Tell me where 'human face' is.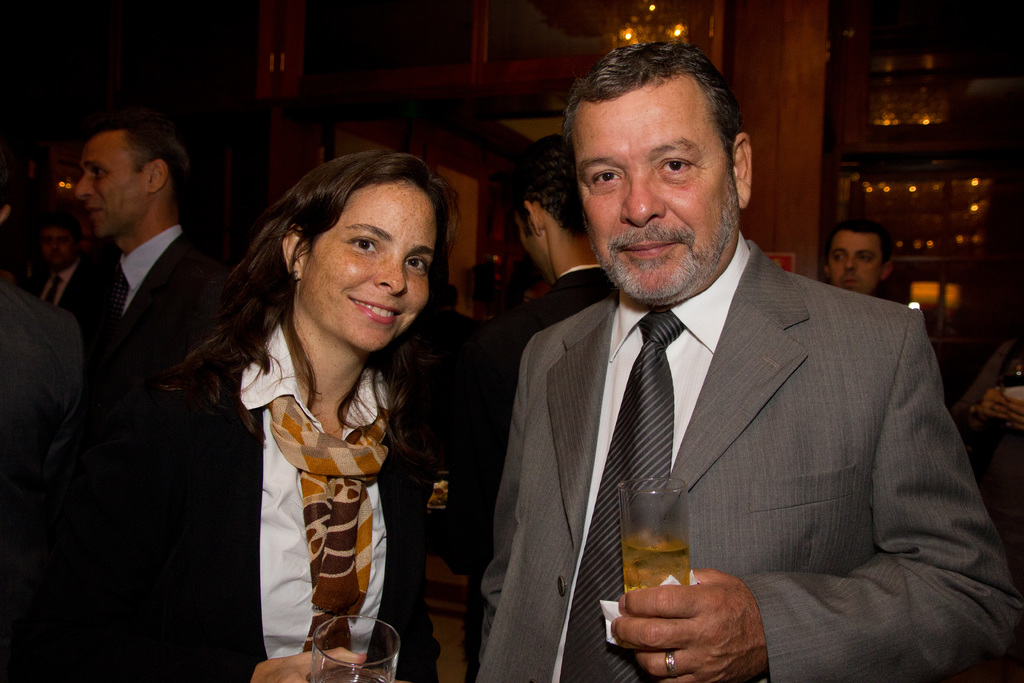
'human face' is at 516/202/548/281.
